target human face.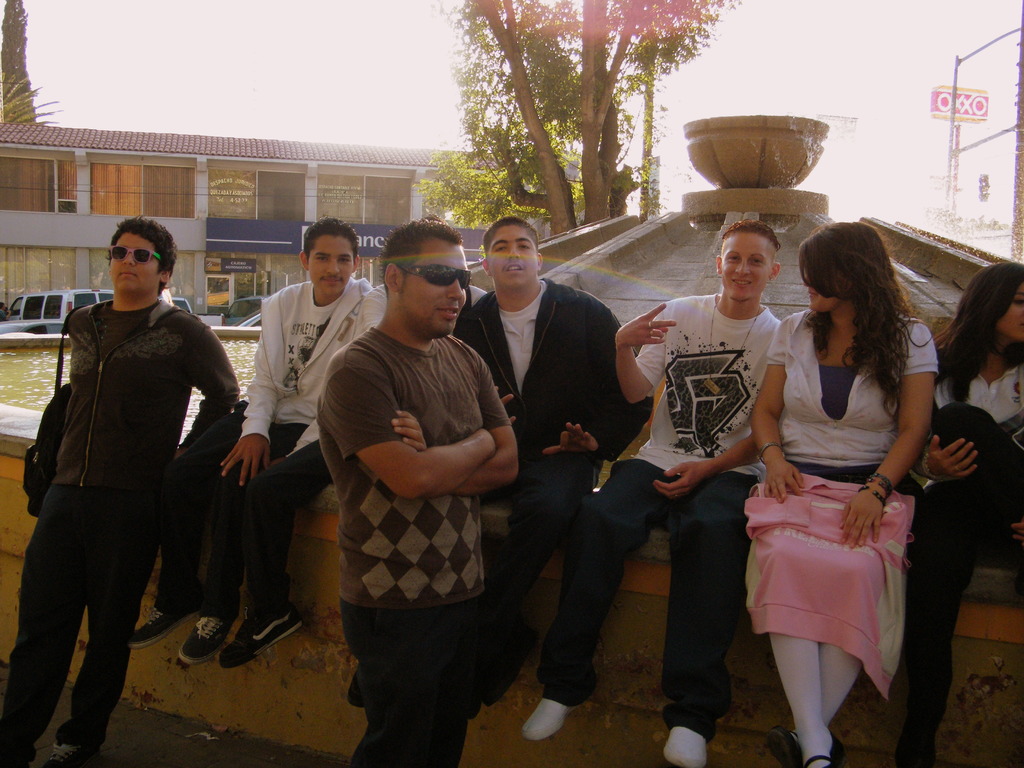
Target region: <bbox>1001, 286, 1023, 339</bbox>.
